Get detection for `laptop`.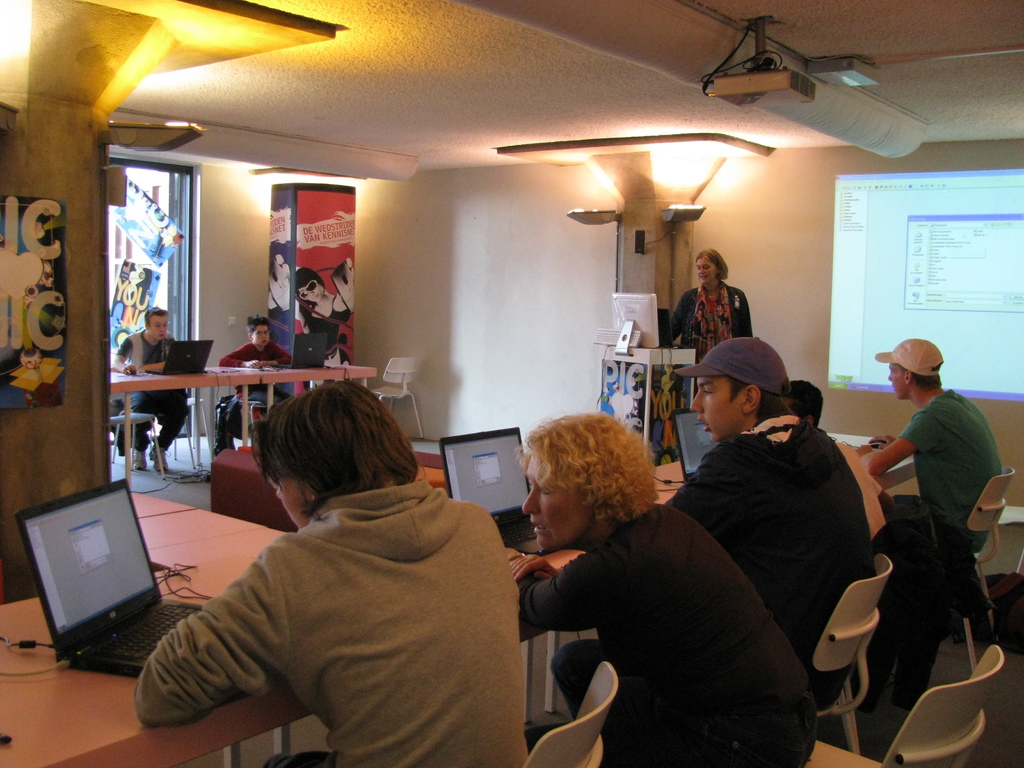
Detection: (144, 340, 216, 376).
